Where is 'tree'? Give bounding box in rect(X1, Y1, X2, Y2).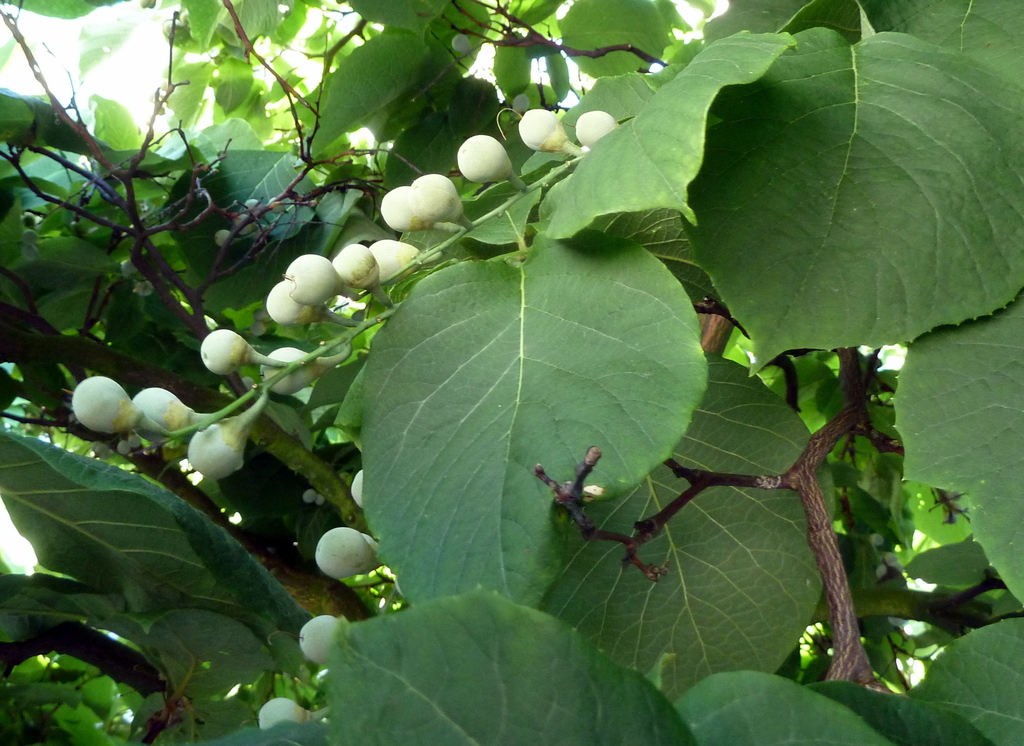
rect(0, 0, 1023, 745).
